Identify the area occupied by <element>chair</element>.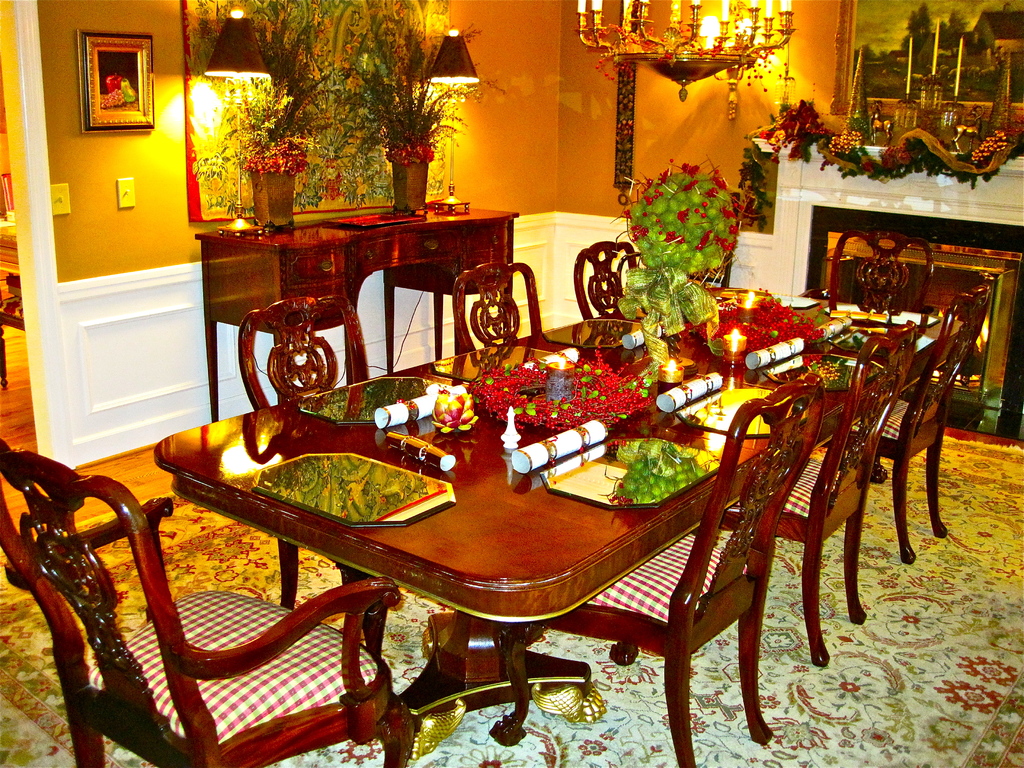
Area: detection(236, 295, 371, 614).
